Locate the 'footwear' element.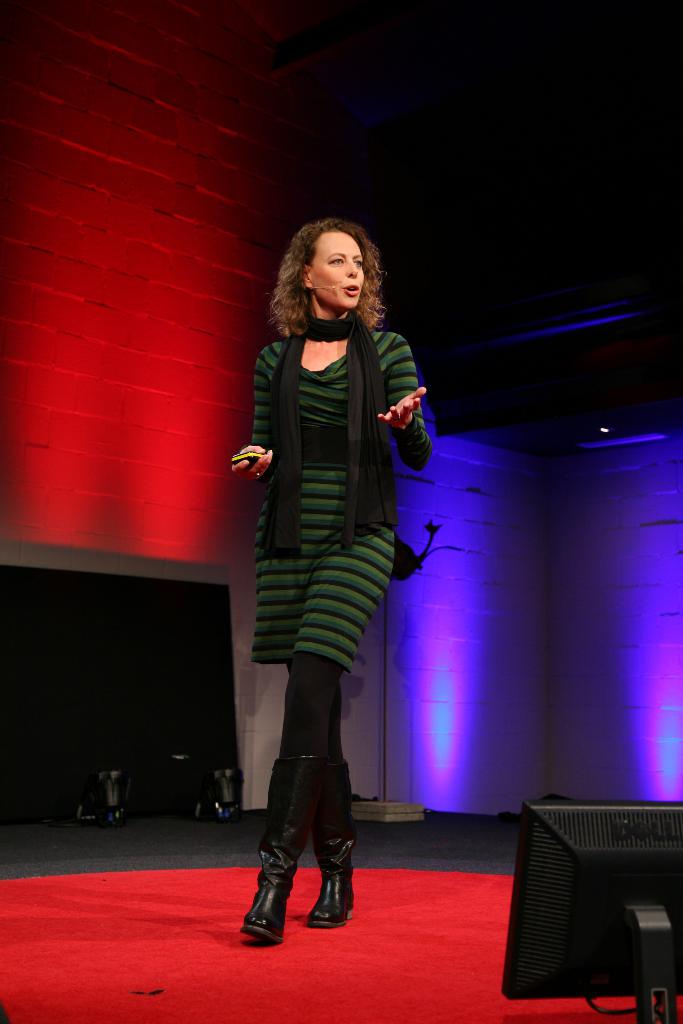
Element bbox: select_region(239, 857, 306, 949).
